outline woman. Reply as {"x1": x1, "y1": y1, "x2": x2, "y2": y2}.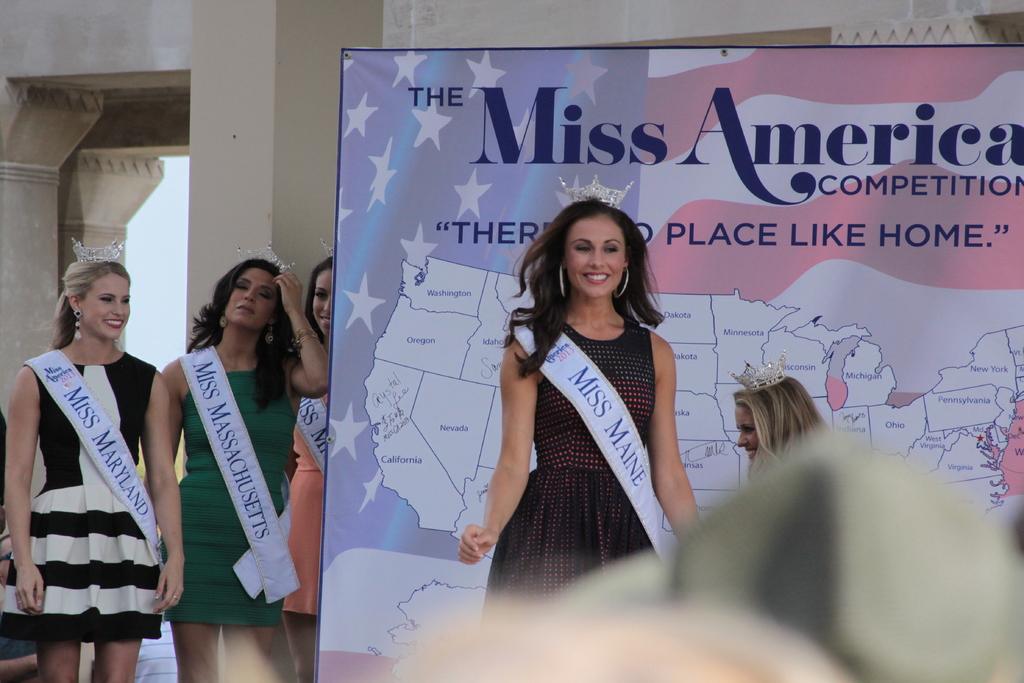
{"x1": 136, "y1": 245, "x2": 305, "y2": 677}.
